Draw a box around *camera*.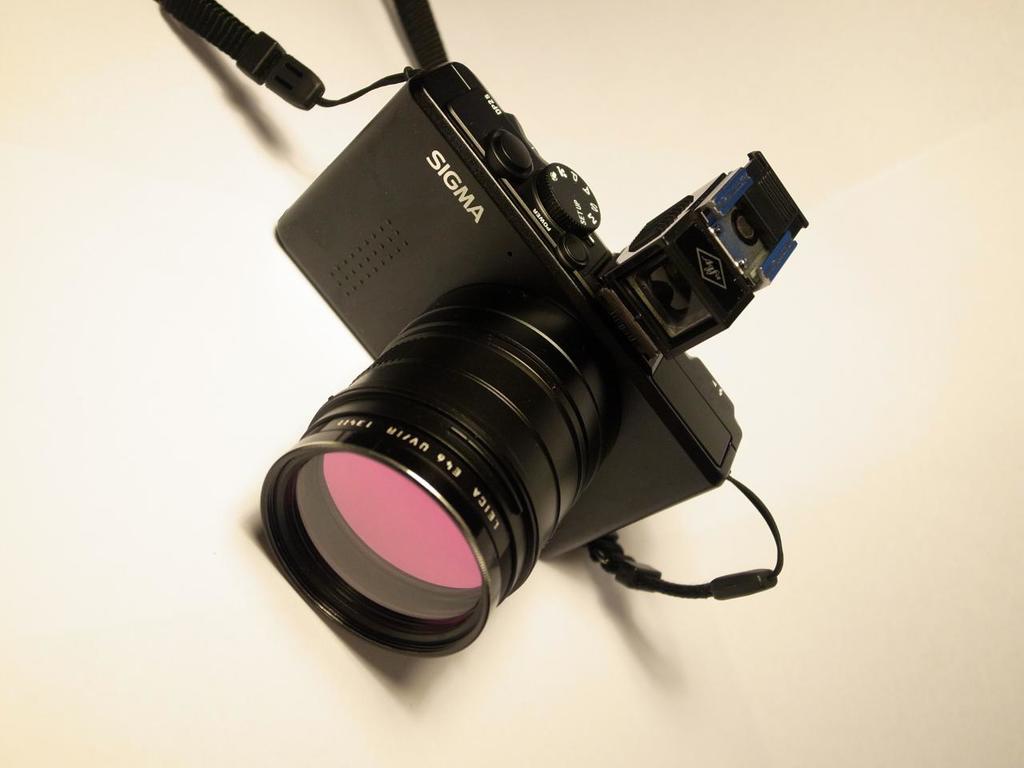
region(251, 62, 807, 672).
